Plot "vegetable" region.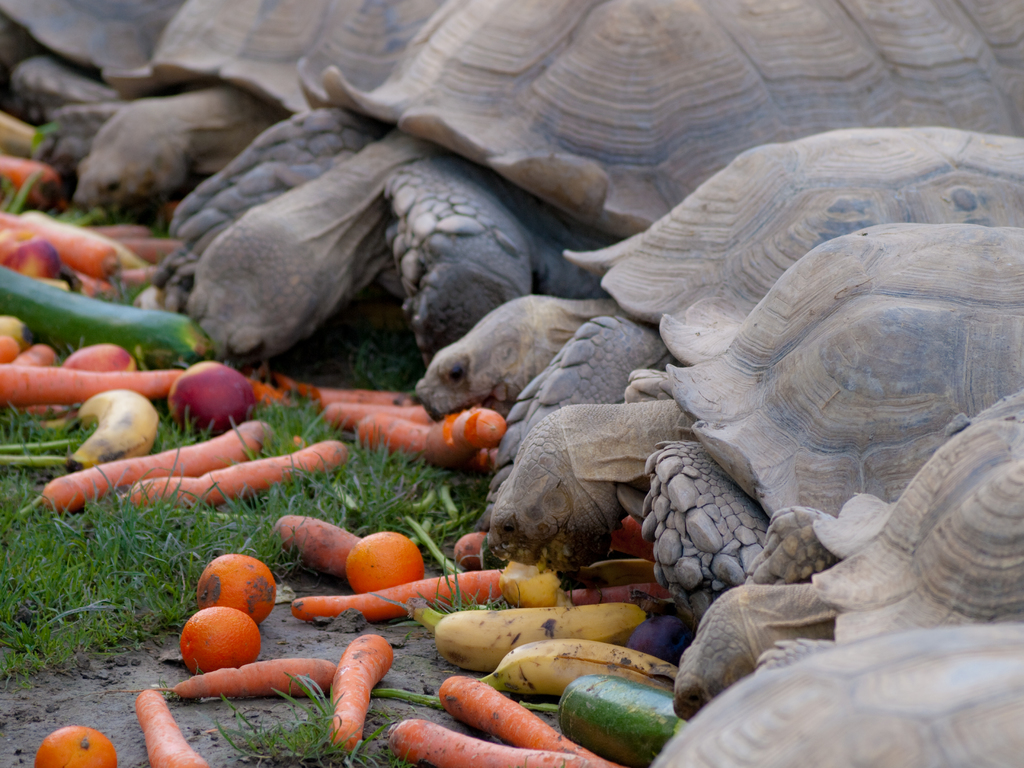
Plotted at [1,154,62,204].
